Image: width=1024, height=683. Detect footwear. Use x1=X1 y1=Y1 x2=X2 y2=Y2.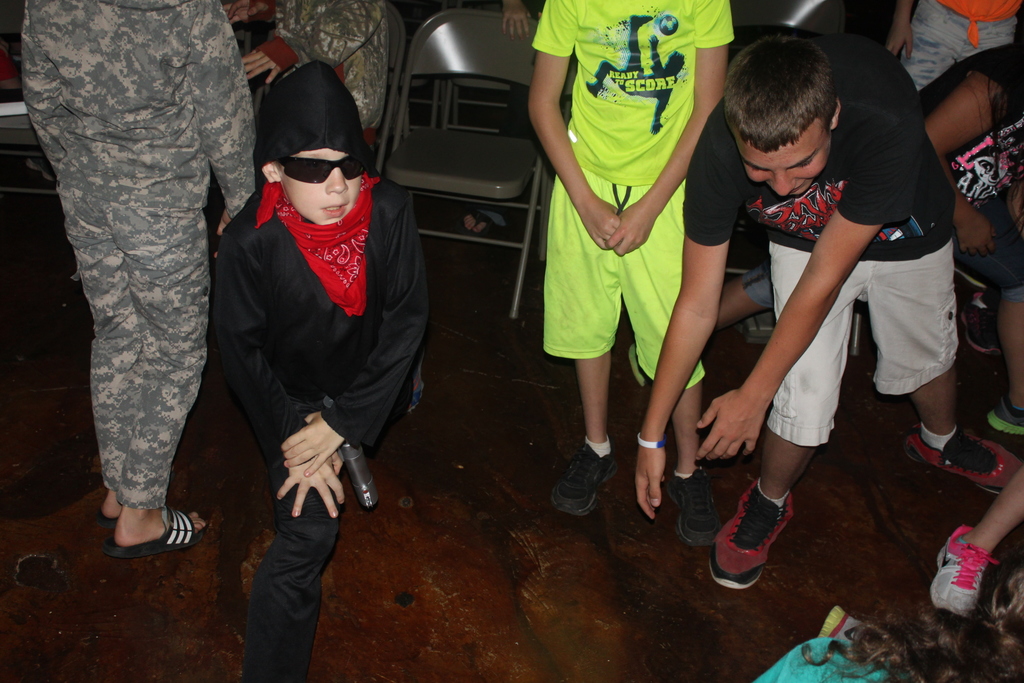
x1=554 y1=441 x2=619 y2=523.
